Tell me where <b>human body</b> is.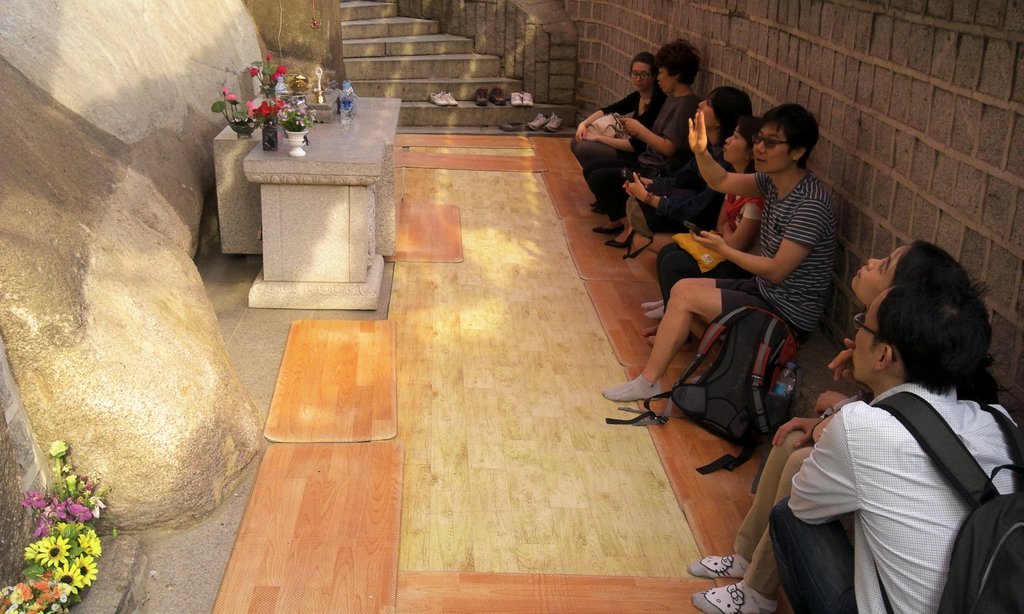
<b>human body</b> is at (630,132,735,259).
